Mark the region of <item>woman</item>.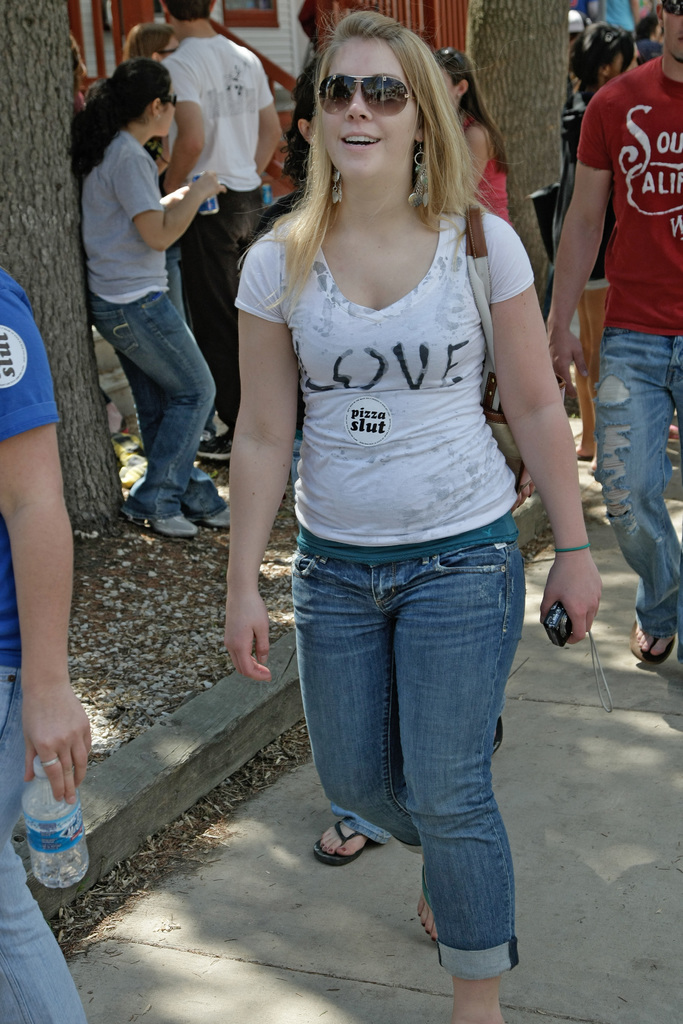
Region: bbox=[66, 58, 232, 538].
